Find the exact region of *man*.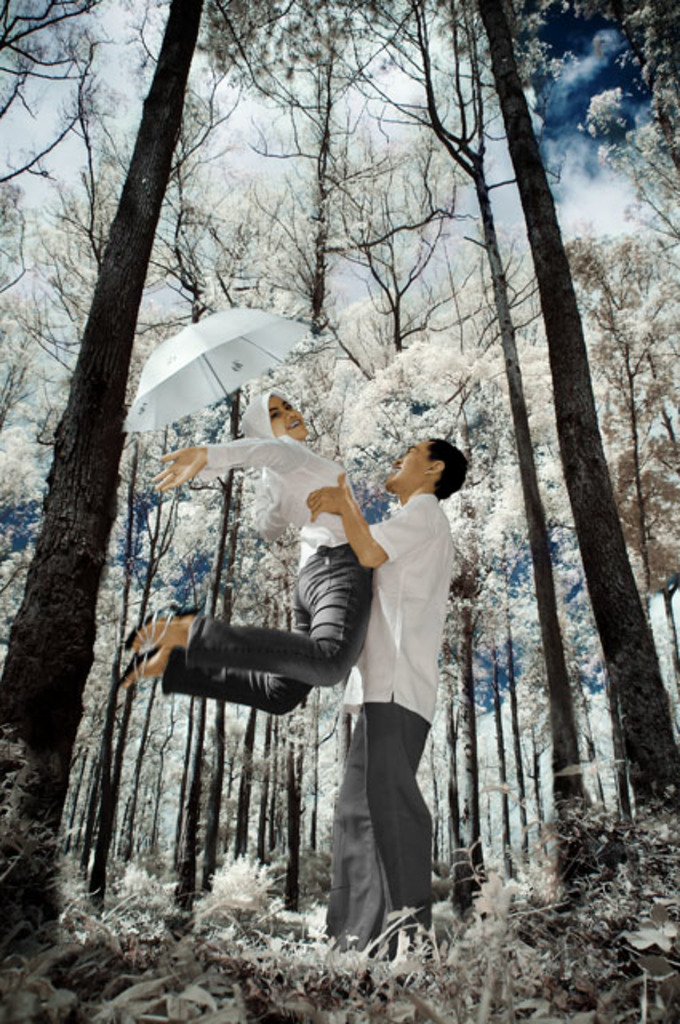
Exact region: 317,414,458,954.
